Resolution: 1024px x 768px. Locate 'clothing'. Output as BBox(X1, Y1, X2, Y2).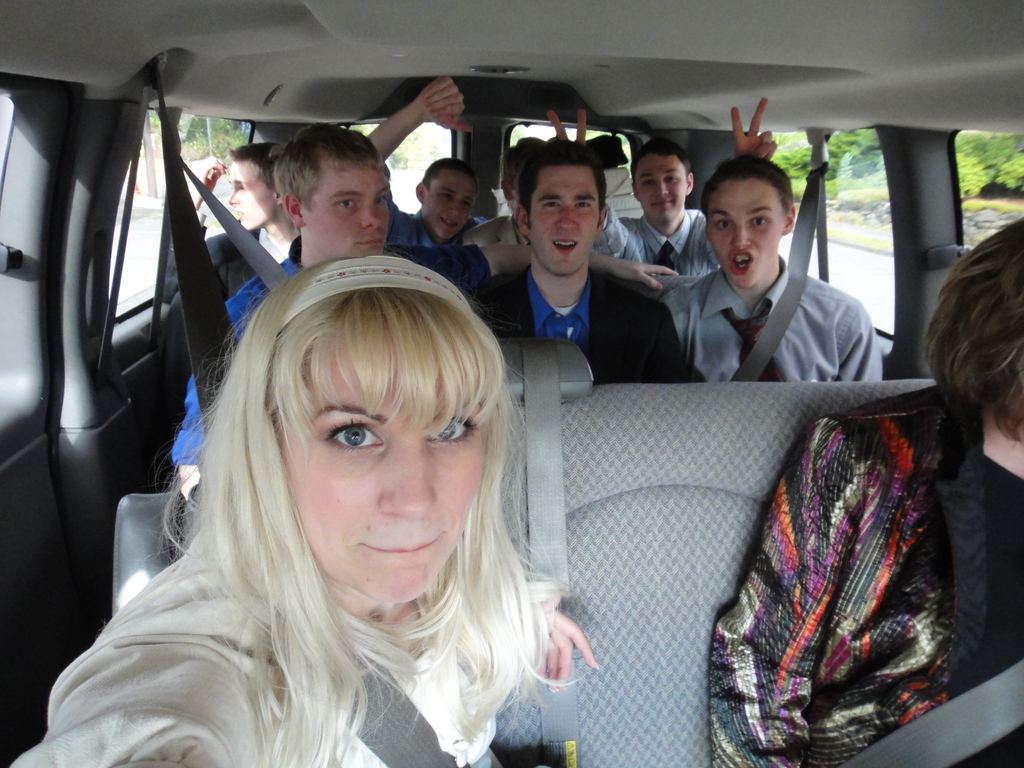
BBox(460, 209, 524, 256).
